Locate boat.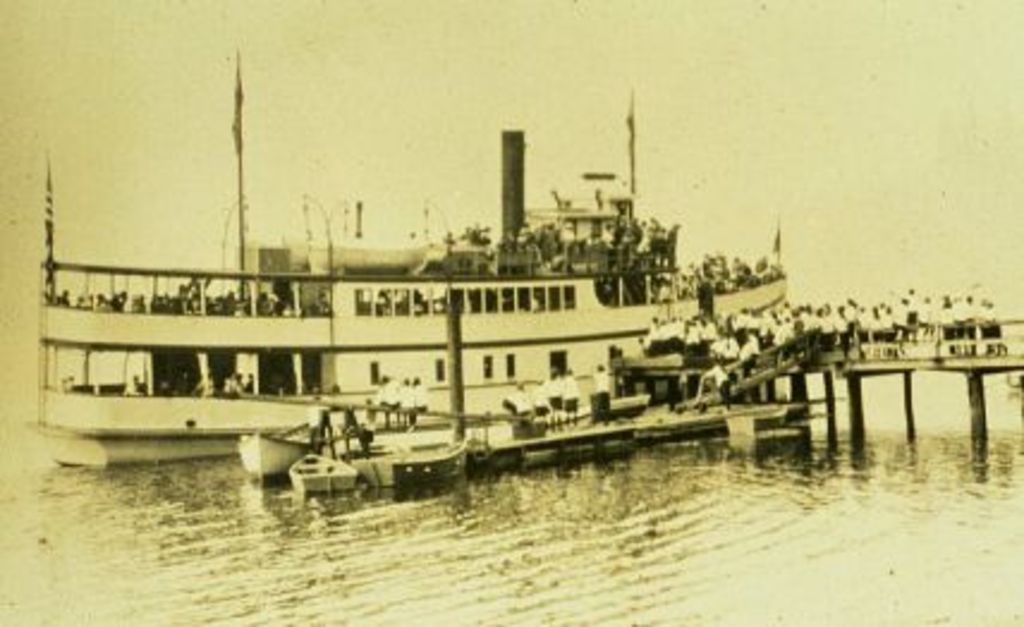
Bounding box: pyautogui.locateOnScreen(0, 72, 864, 474).
